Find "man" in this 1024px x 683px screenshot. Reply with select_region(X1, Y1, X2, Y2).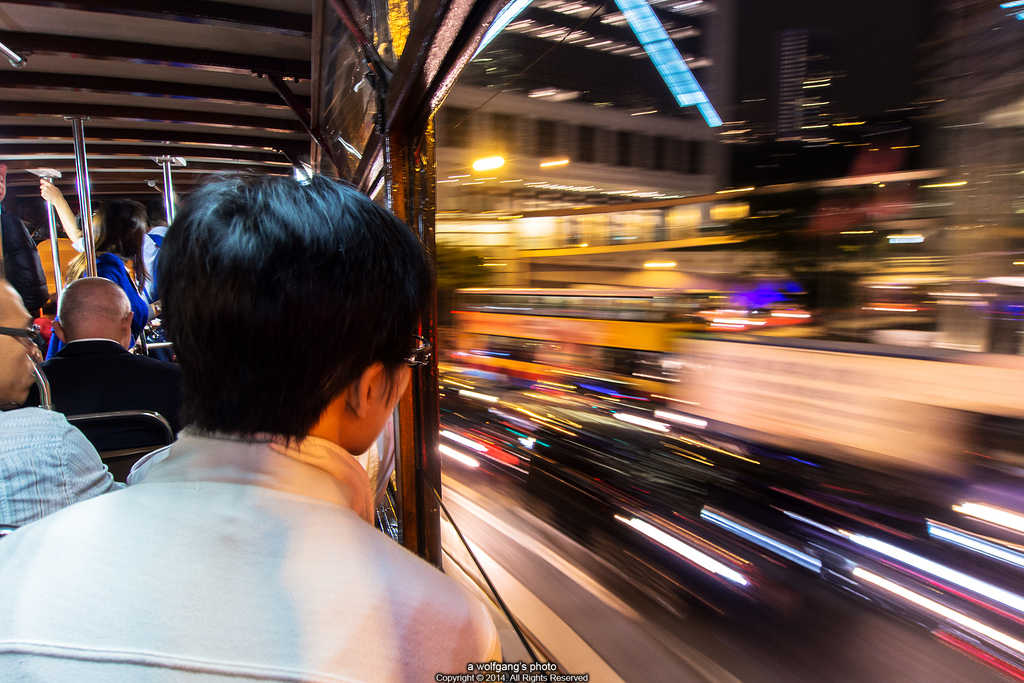
select_region(34, 273, 202, 447).
